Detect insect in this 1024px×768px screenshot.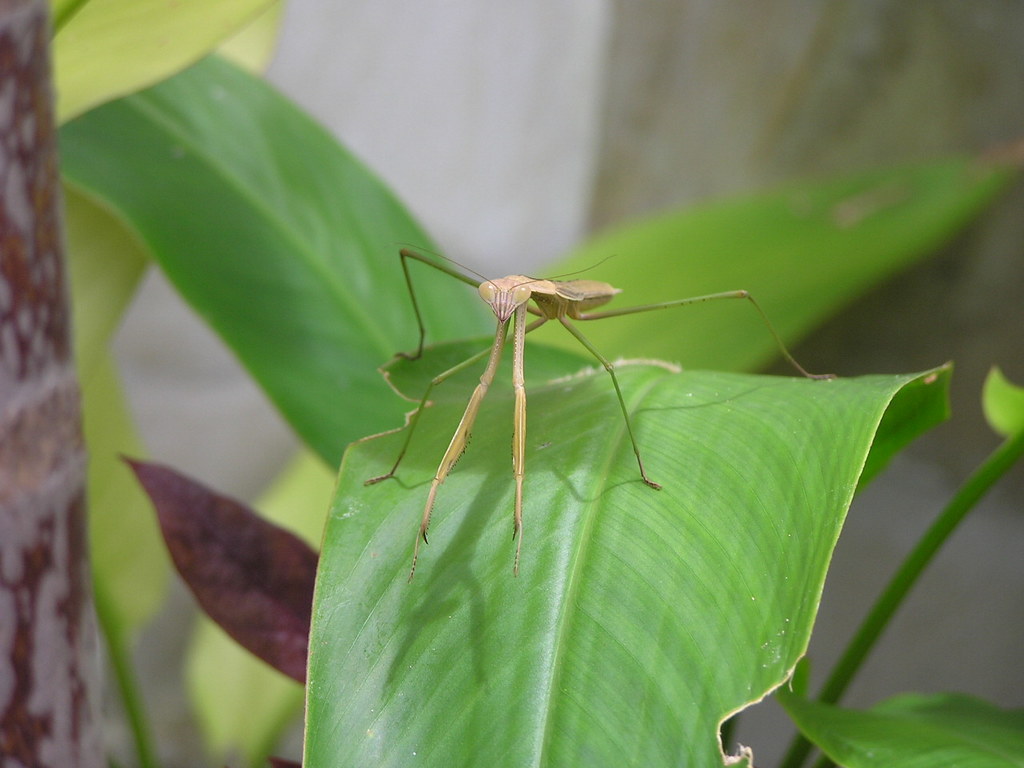
Detection: bbox=(348, 246, 834, 582).
